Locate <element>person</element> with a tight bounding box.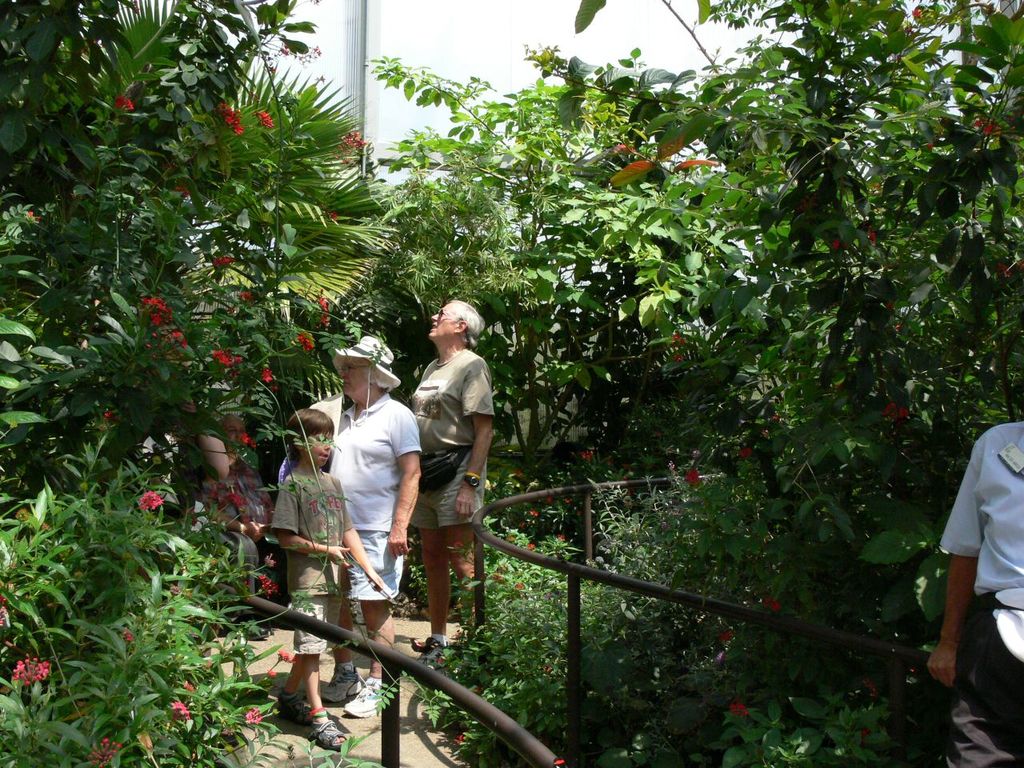
x1=202 y1=410 x2=294 y2=636.
